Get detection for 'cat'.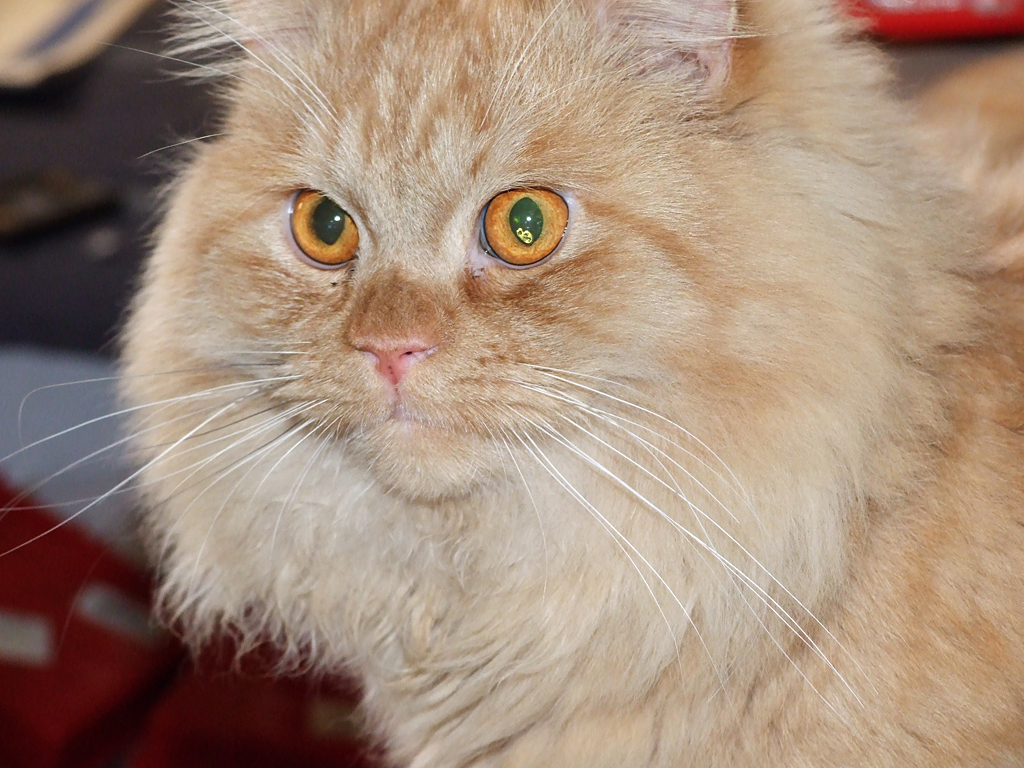
Detection: x1=0, y1=0, x2=1023, y2=767.
